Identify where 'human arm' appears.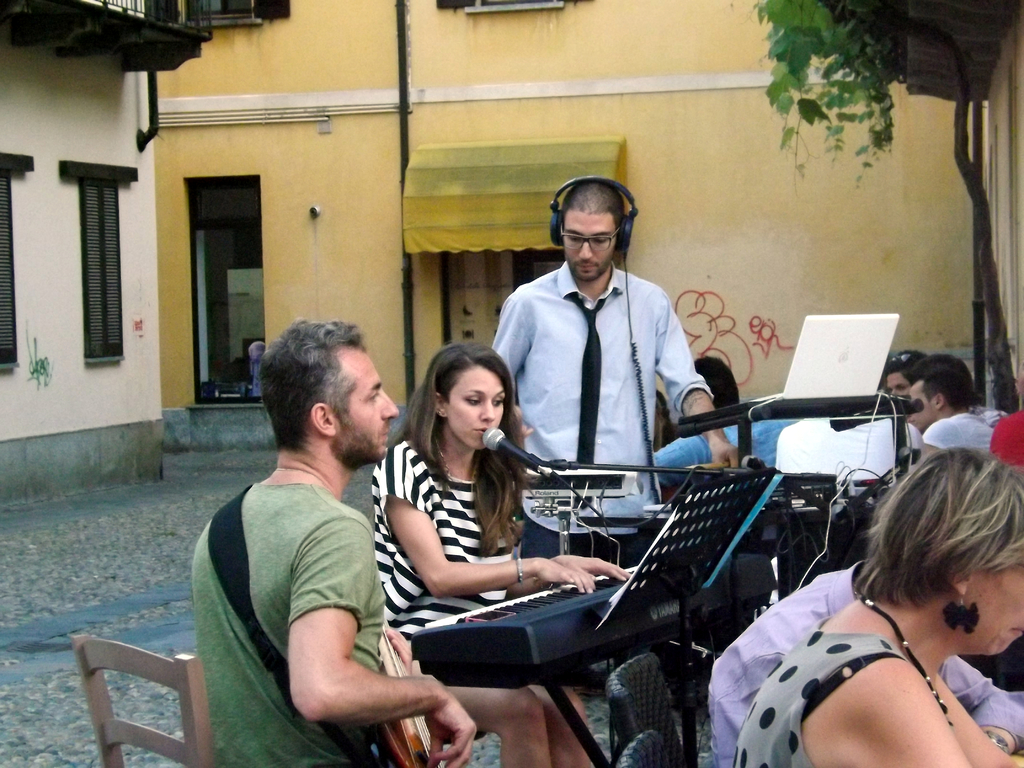
Appears at 494, 546, 629, 599.
